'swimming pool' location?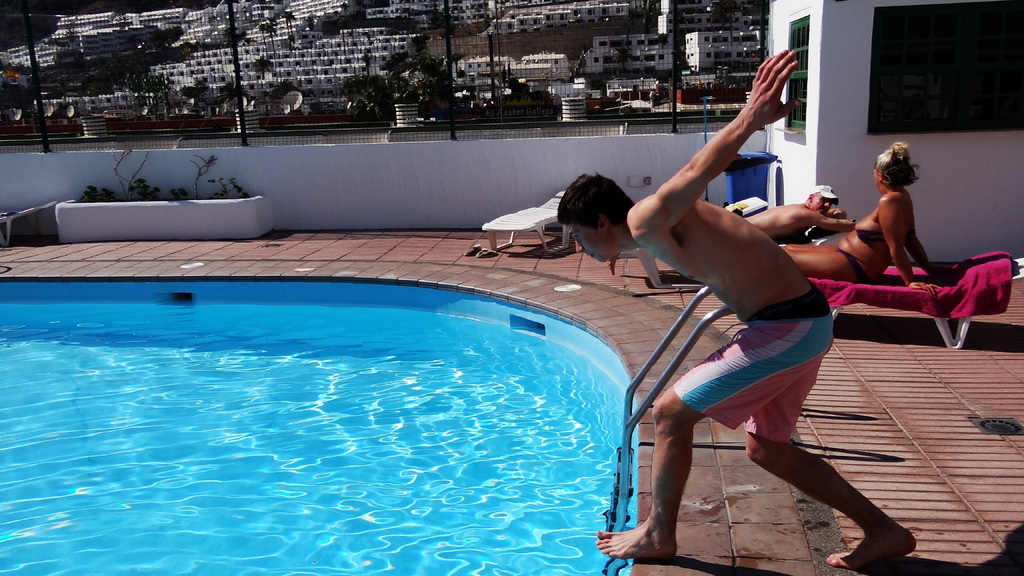
0/238/698/560
